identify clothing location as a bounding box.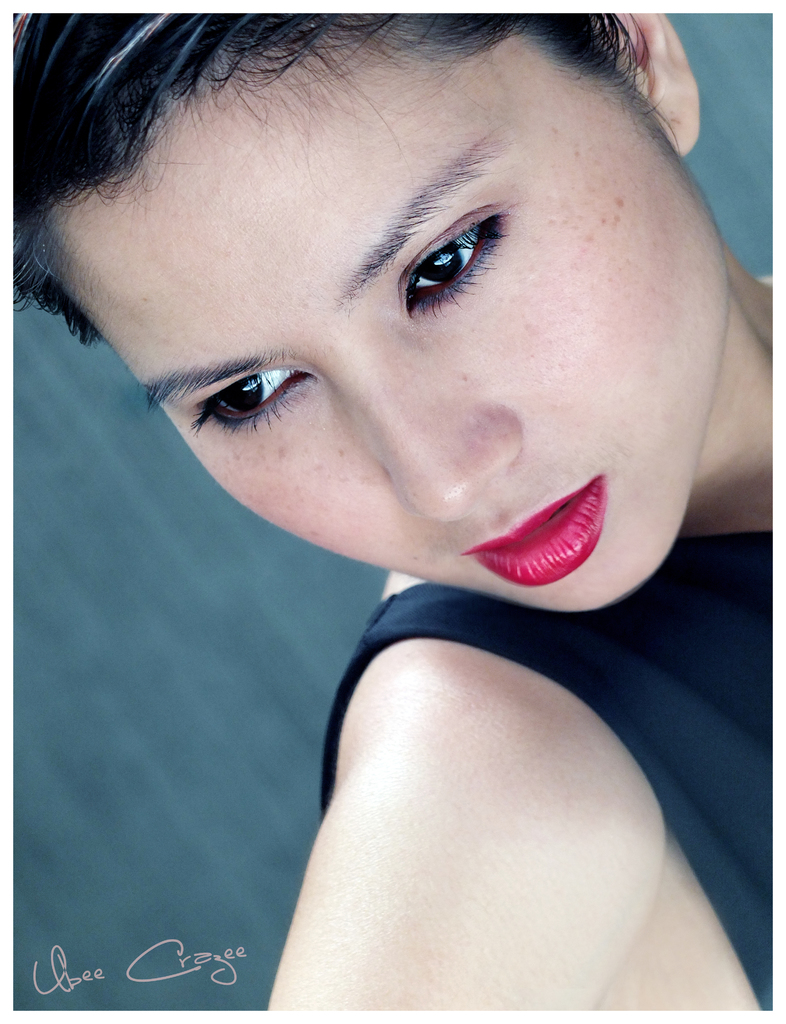
319 526 776 1007.
